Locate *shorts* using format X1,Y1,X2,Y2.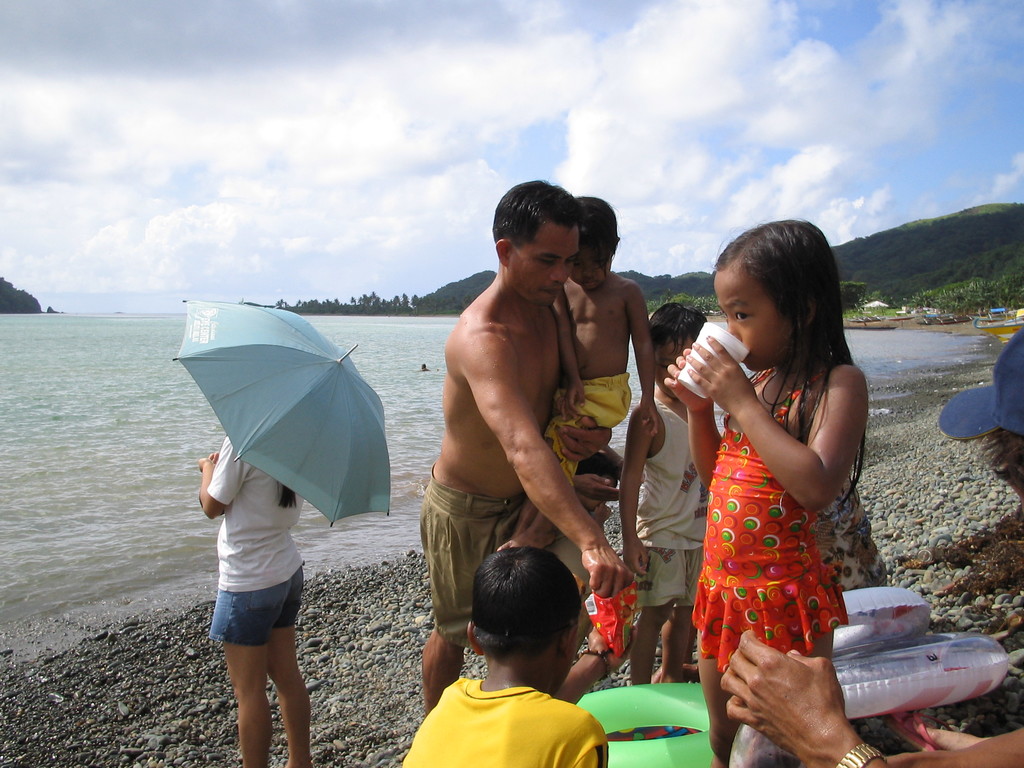
199,587,321,646.
